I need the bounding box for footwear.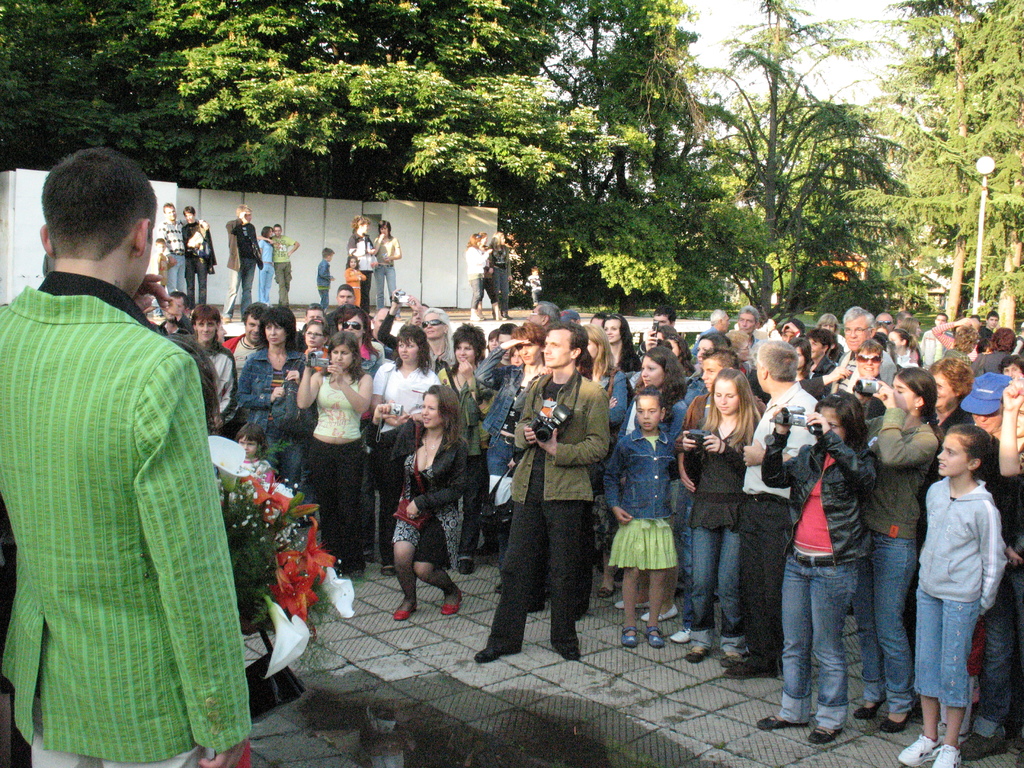
Here it is: 618,600,648,612.
